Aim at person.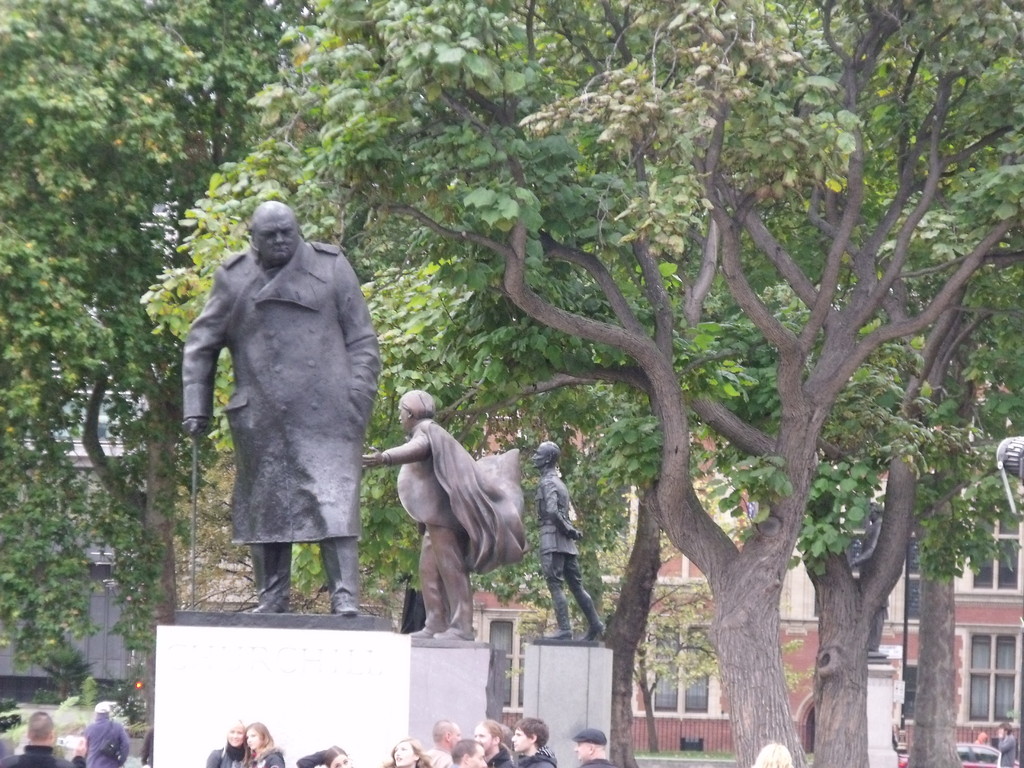
Aimed at left=318, top=746, right=351, bottom=767.
